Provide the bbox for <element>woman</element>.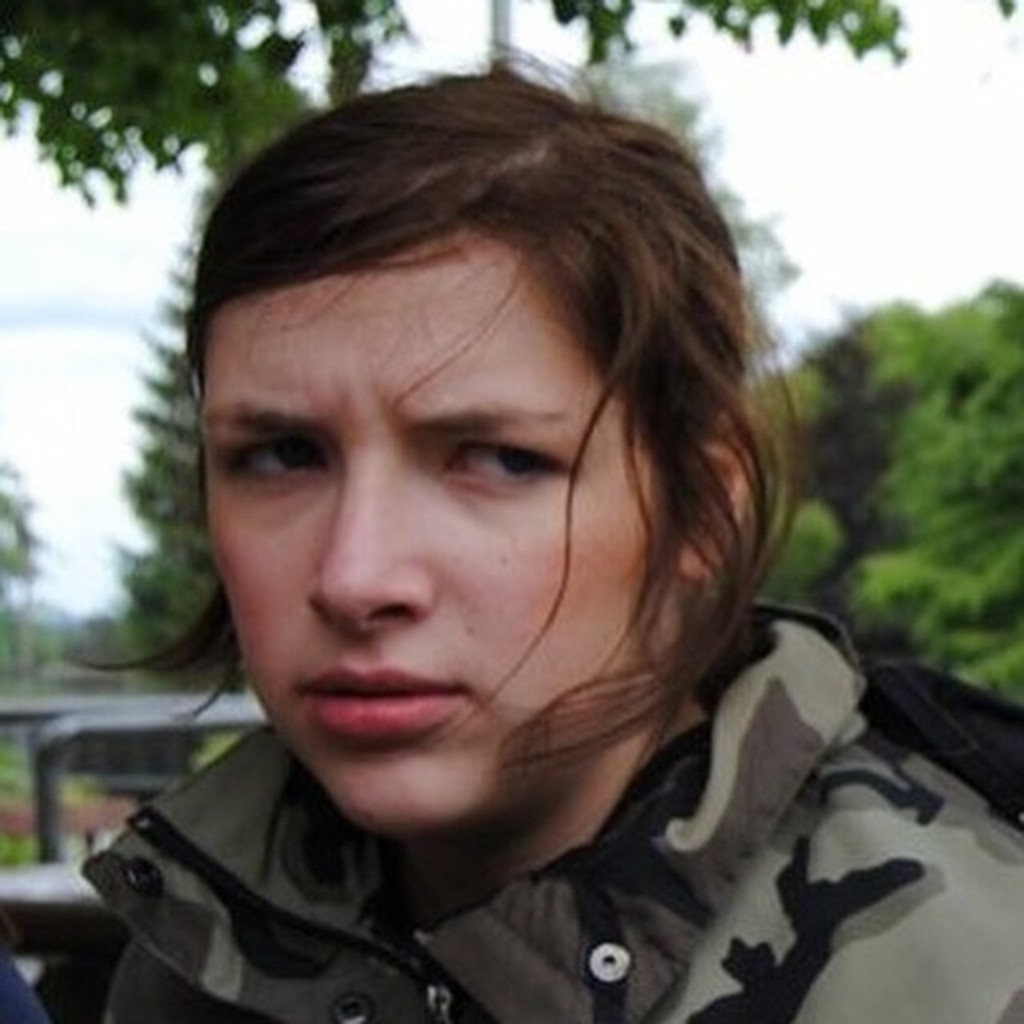
(x1=88, y1=72, x2=1022, y2=1022).
